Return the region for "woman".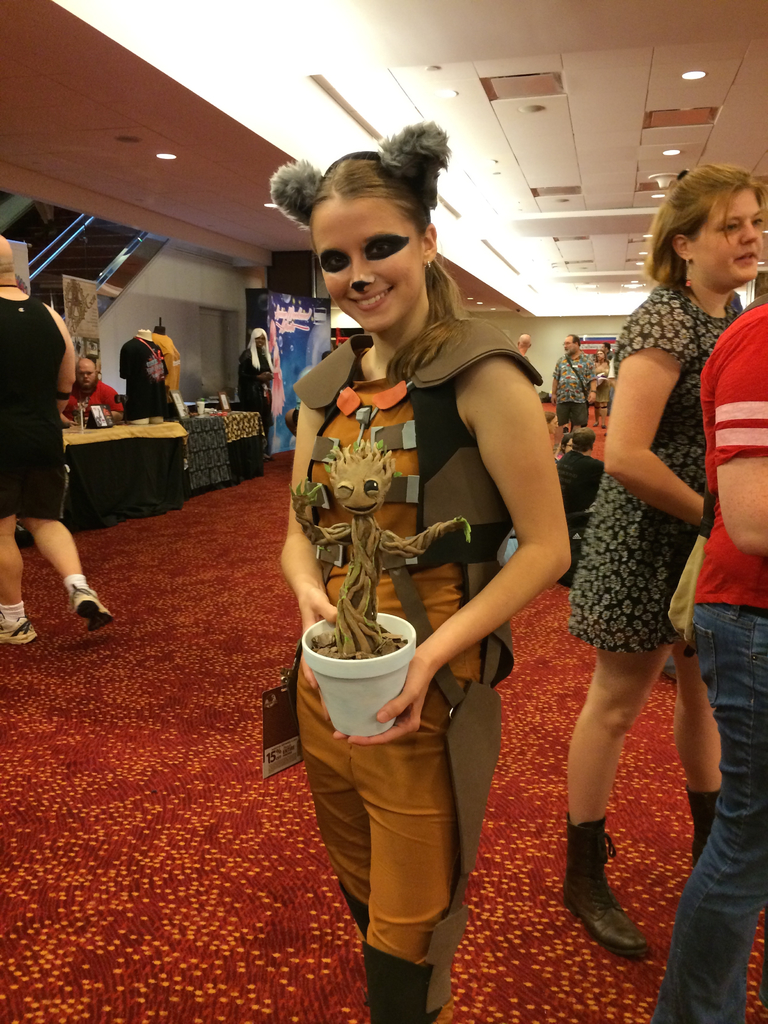
locate(559, 152, 753, 965).
